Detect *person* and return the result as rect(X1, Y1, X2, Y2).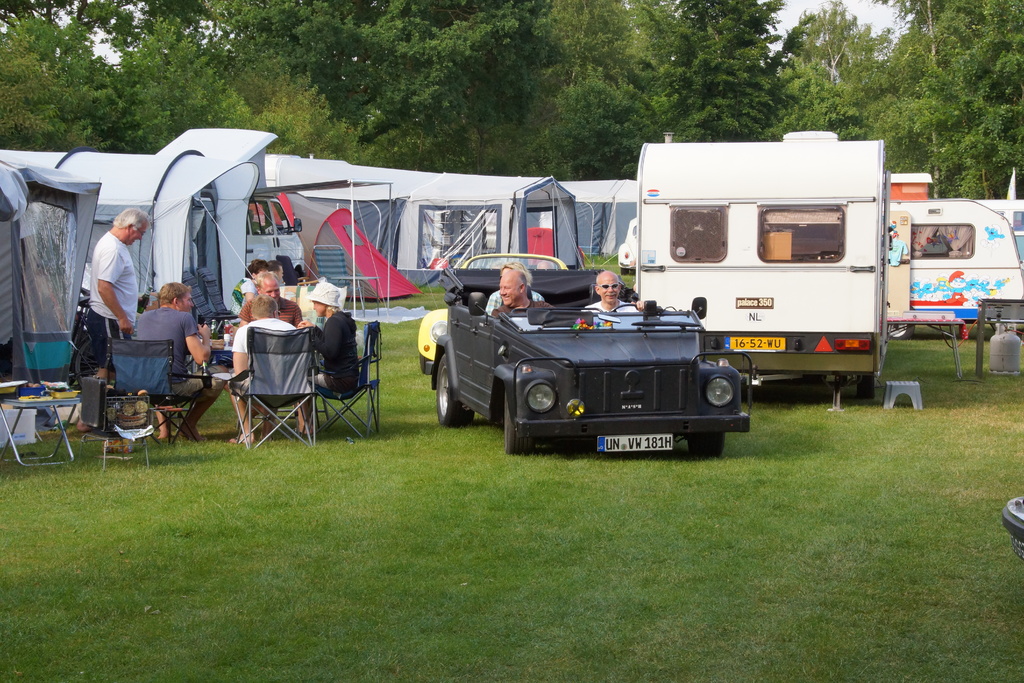
rect(300, 286, 366, 431).
